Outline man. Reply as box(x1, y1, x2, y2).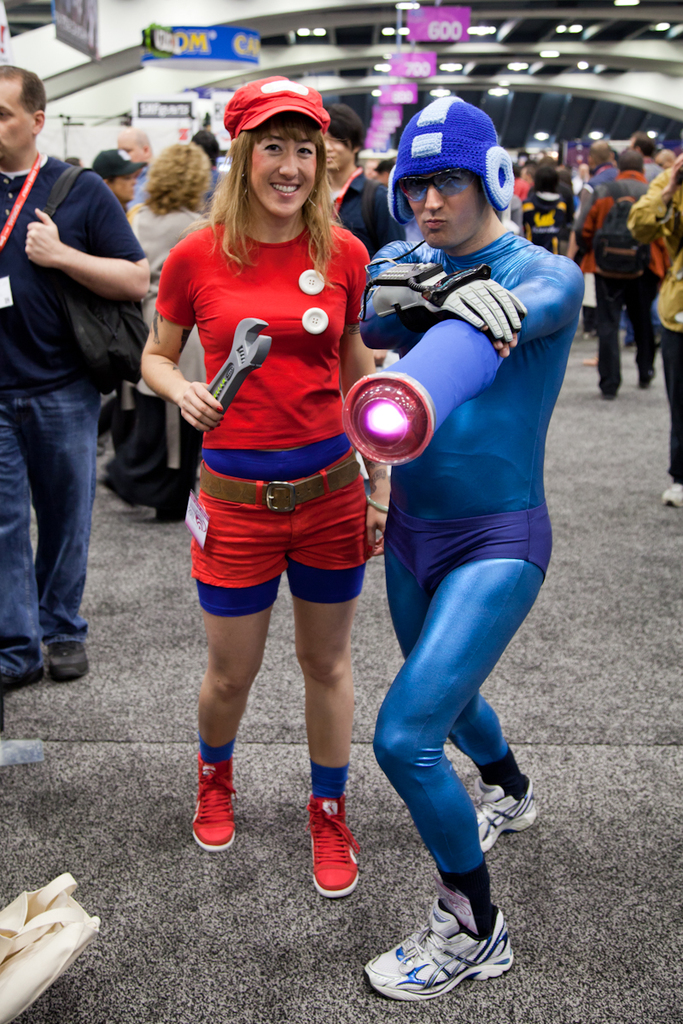
box(1, 82, 164, 680).
